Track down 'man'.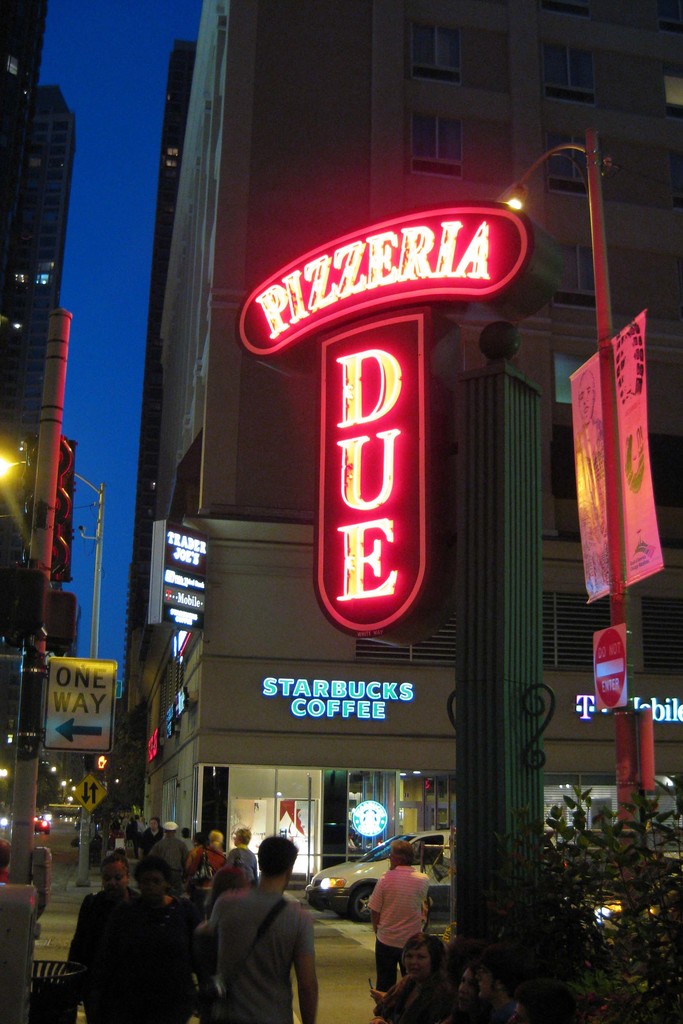
Tracked to {"left": 188, "top": 849, "right": 334, "bottom": 1018}.
